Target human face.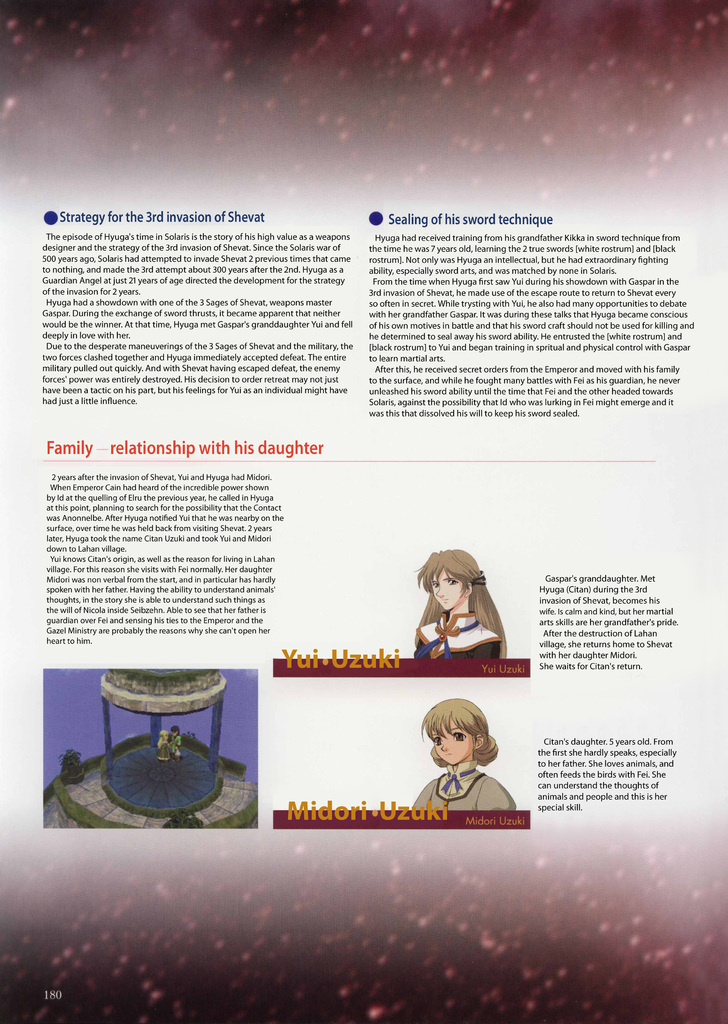
Target region: bbox=[427, 719, 476, 765].
